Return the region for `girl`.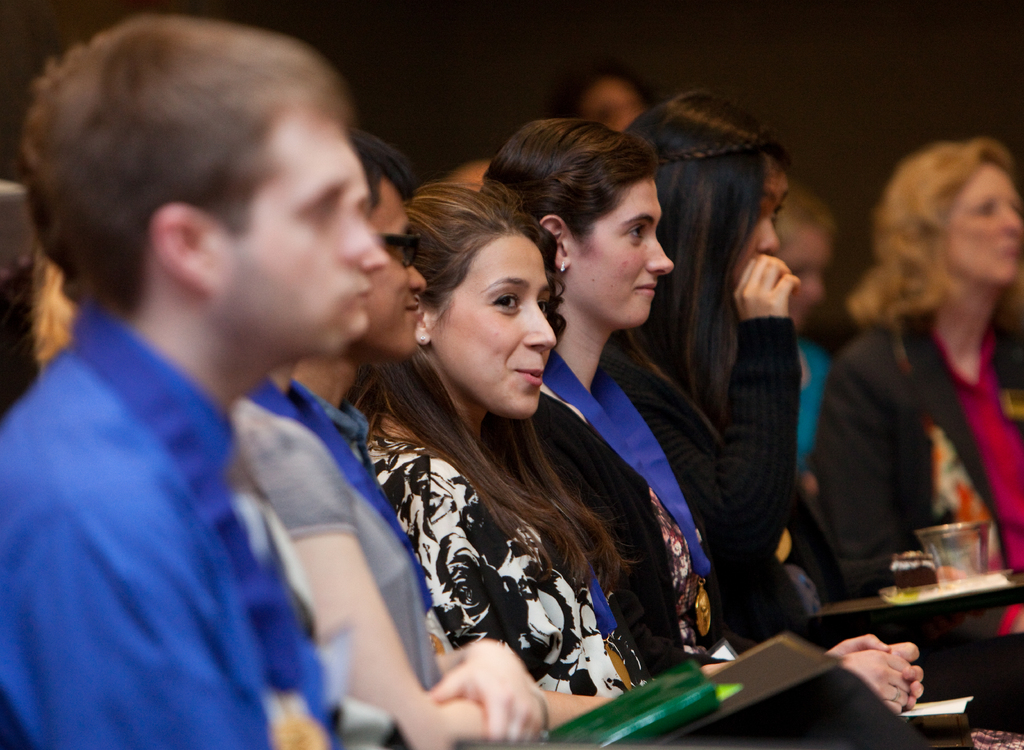
box=[811, 136, 1023, 637].
